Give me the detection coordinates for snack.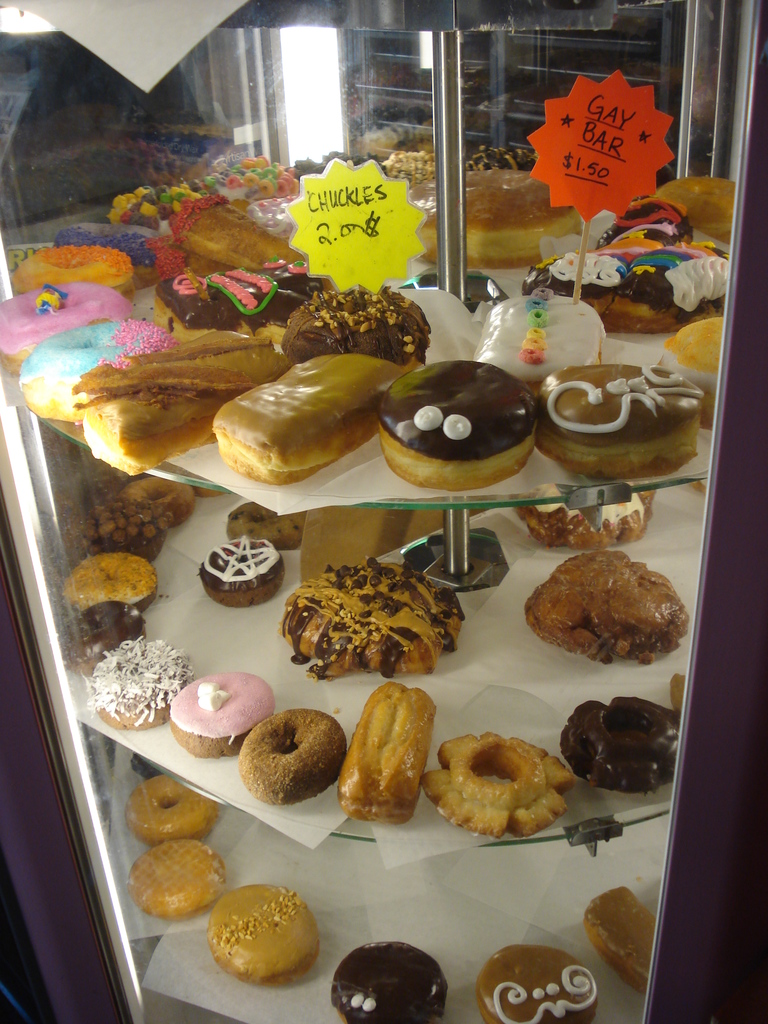
BBox(285, 290, 438, 369).
